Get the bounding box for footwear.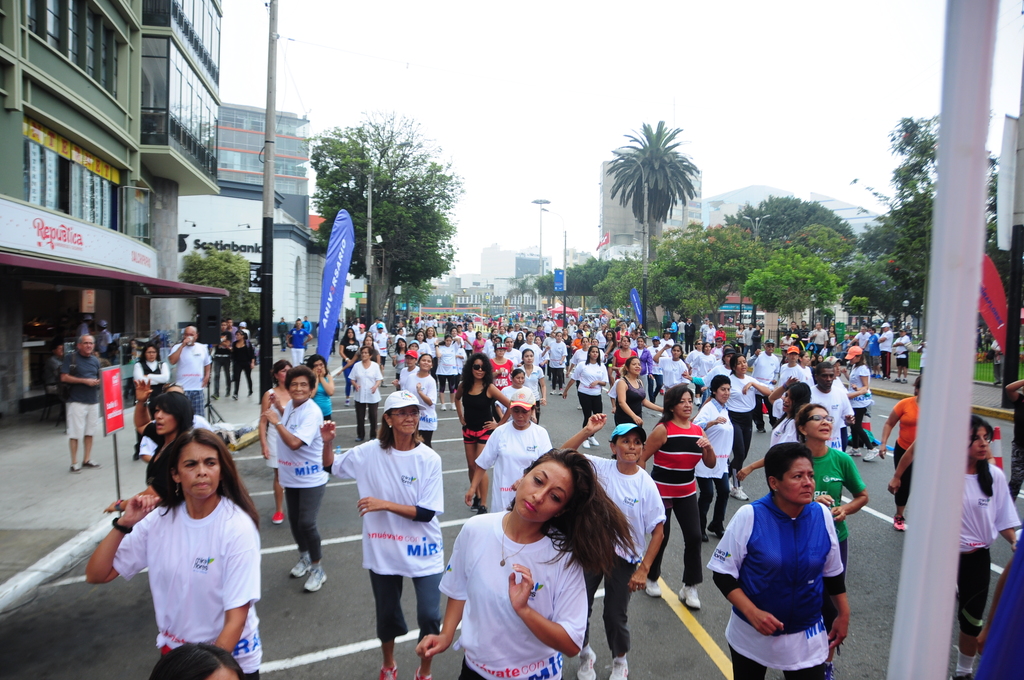
(left=72, top=465, right=84, bottom=471).
